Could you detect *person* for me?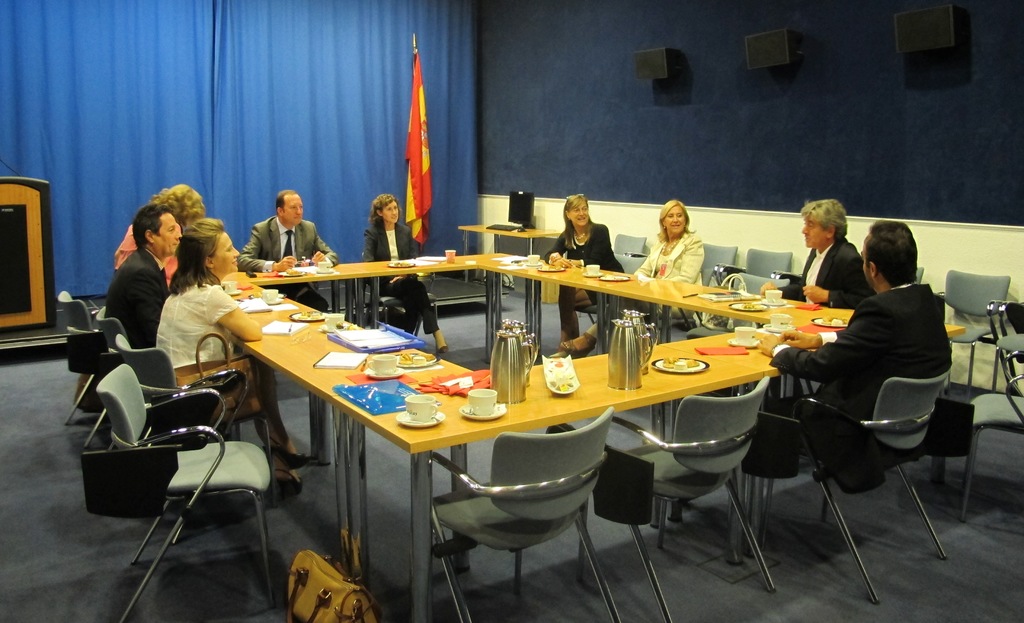
Detection result: pyautogui.locateOnScreen(156, 213, 321, 478).
